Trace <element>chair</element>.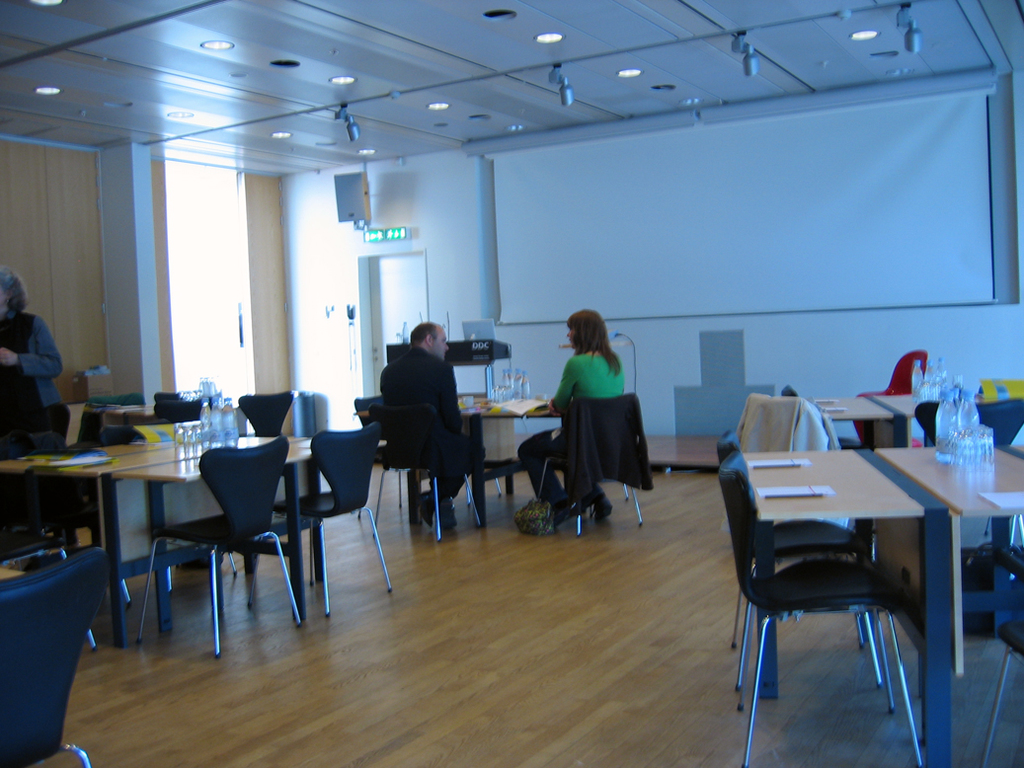
Traced to bbox(915, 391, 1023, 451).
